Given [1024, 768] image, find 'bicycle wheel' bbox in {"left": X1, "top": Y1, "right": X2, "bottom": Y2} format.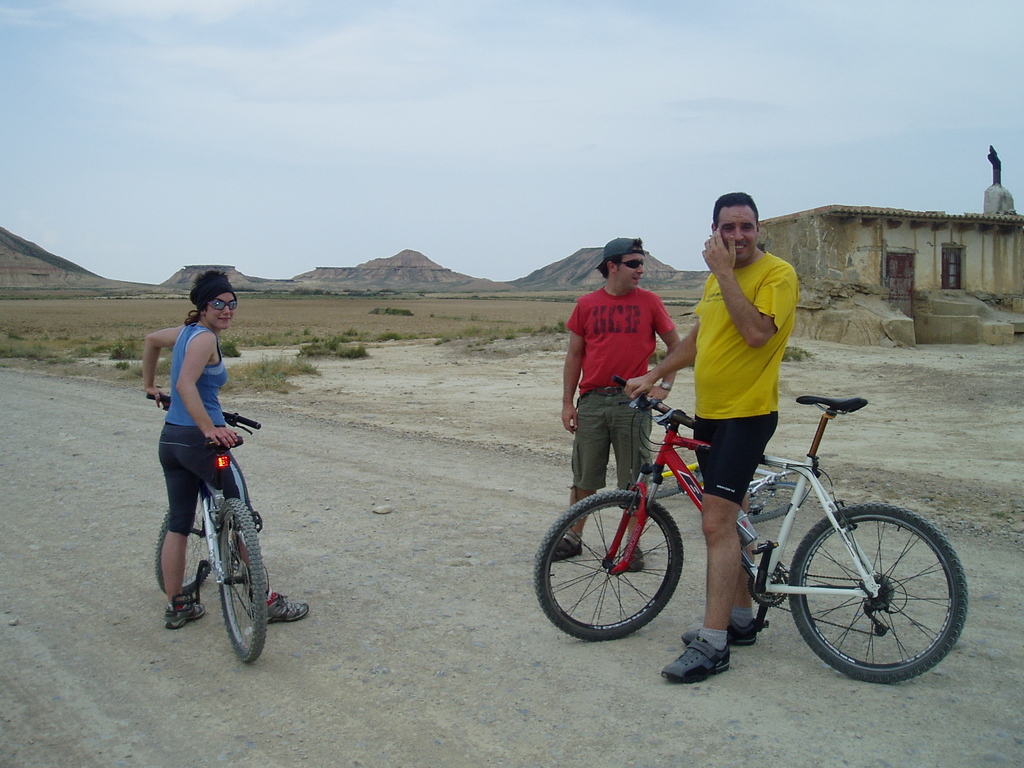
{"left": 788, "top": 502, "right": 969, "bottom": 683}.
